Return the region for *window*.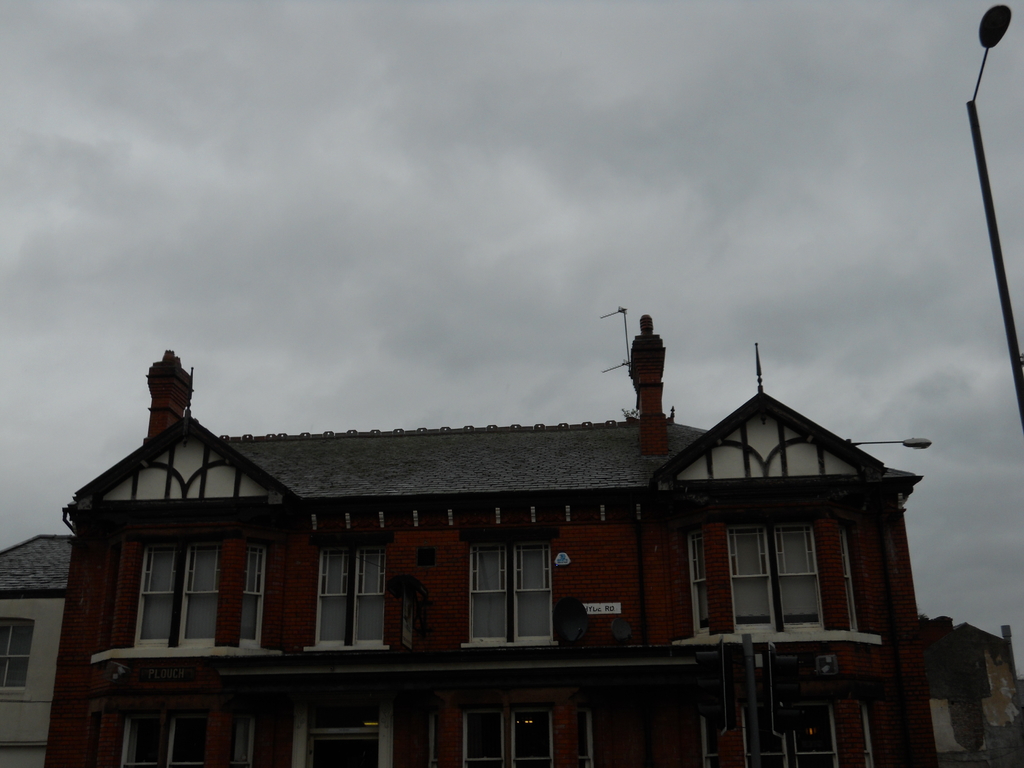
171/550/225/643.
